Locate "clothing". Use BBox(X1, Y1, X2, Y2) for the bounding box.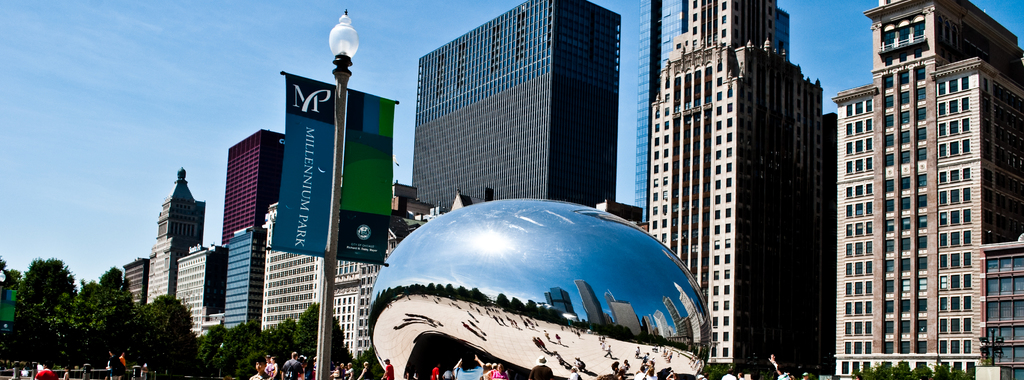
BBox(107, 359, 125, 377).
